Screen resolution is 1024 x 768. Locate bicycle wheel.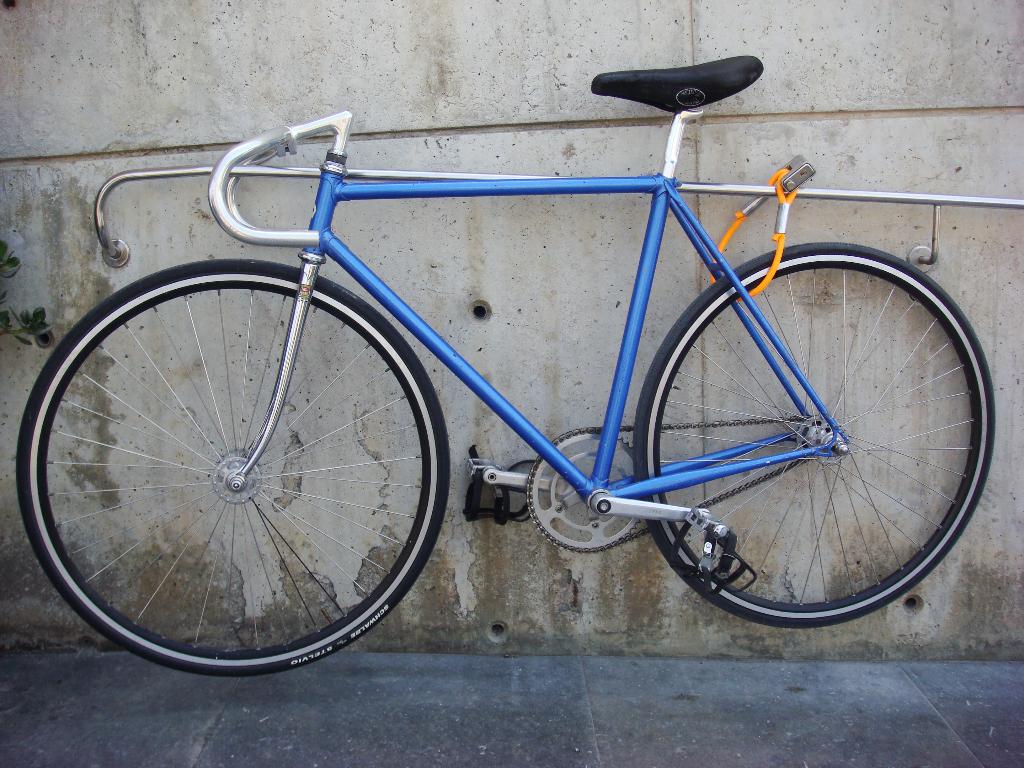
x1=24 y1=277 x2=494 y2=667.
